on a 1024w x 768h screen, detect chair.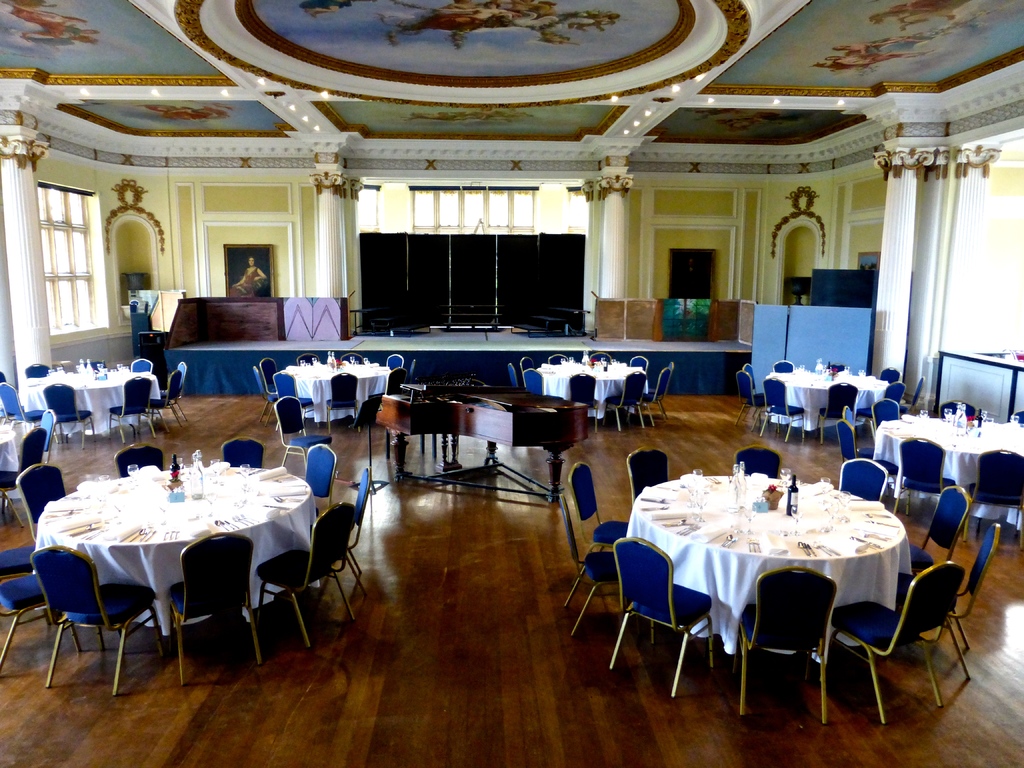
locate(837, 419, 902, 470).
